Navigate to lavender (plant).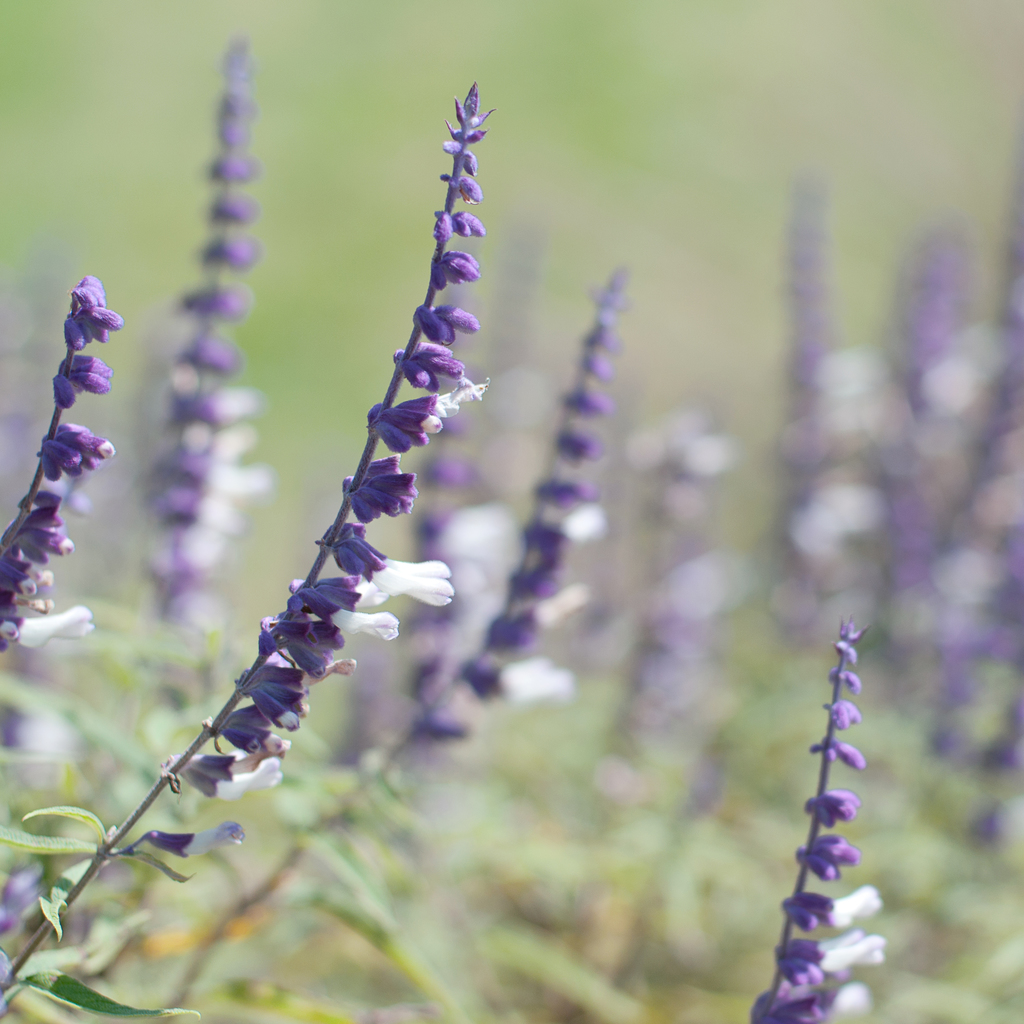
Navigation target: crop(0, 79, 510, 1023).
